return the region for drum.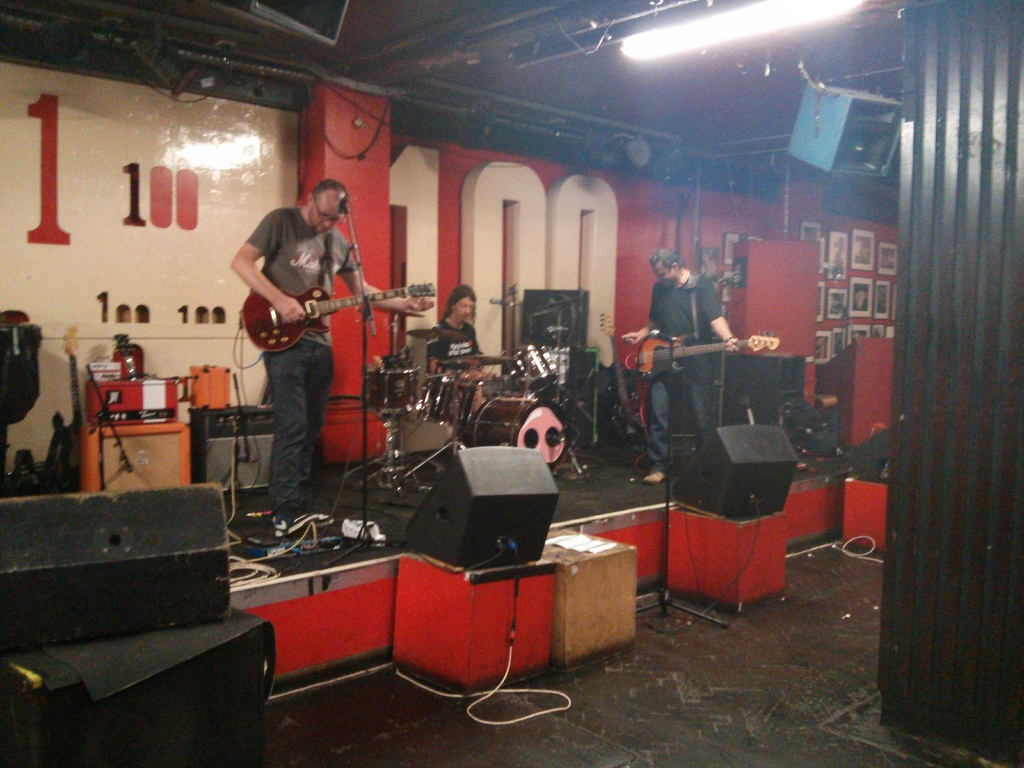
<box>419,373,478,425</box>.
